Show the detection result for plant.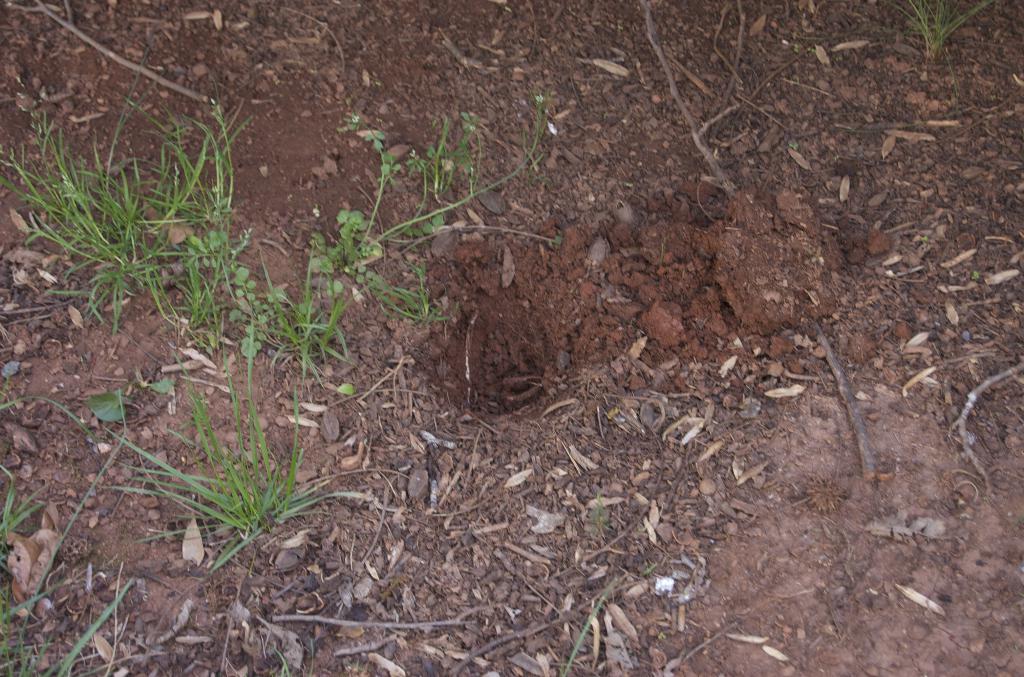
Rect(361, 74, 559, 252).
